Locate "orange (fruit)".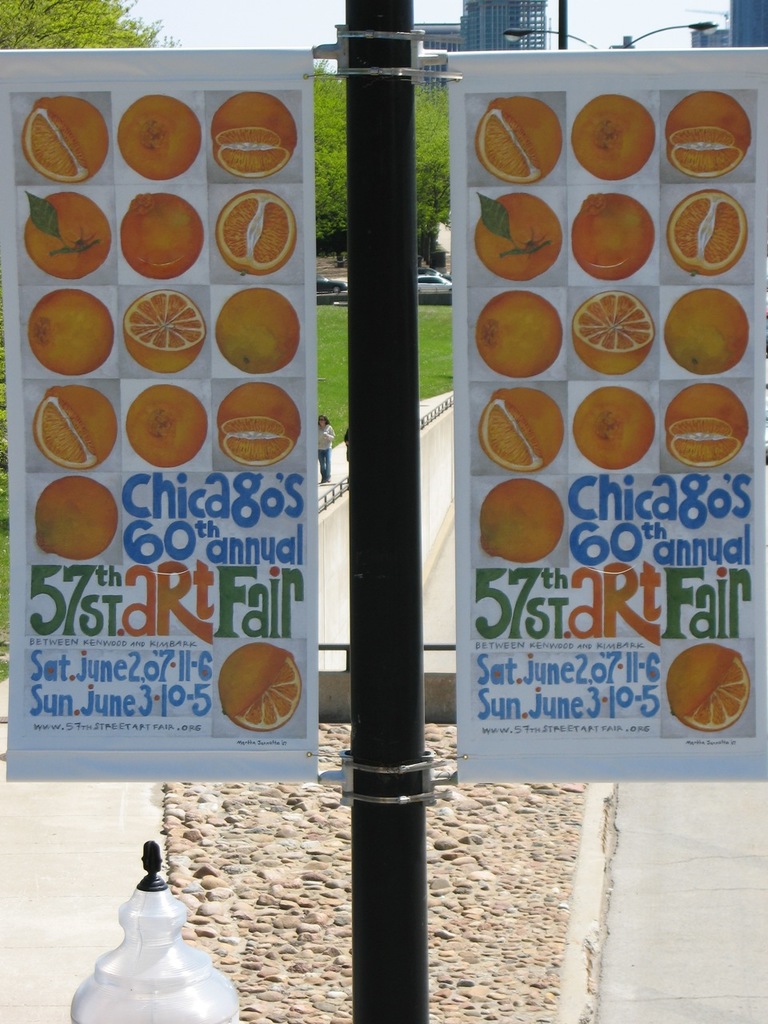
Bounding box: l=34, t=387, r=118, b=466.
